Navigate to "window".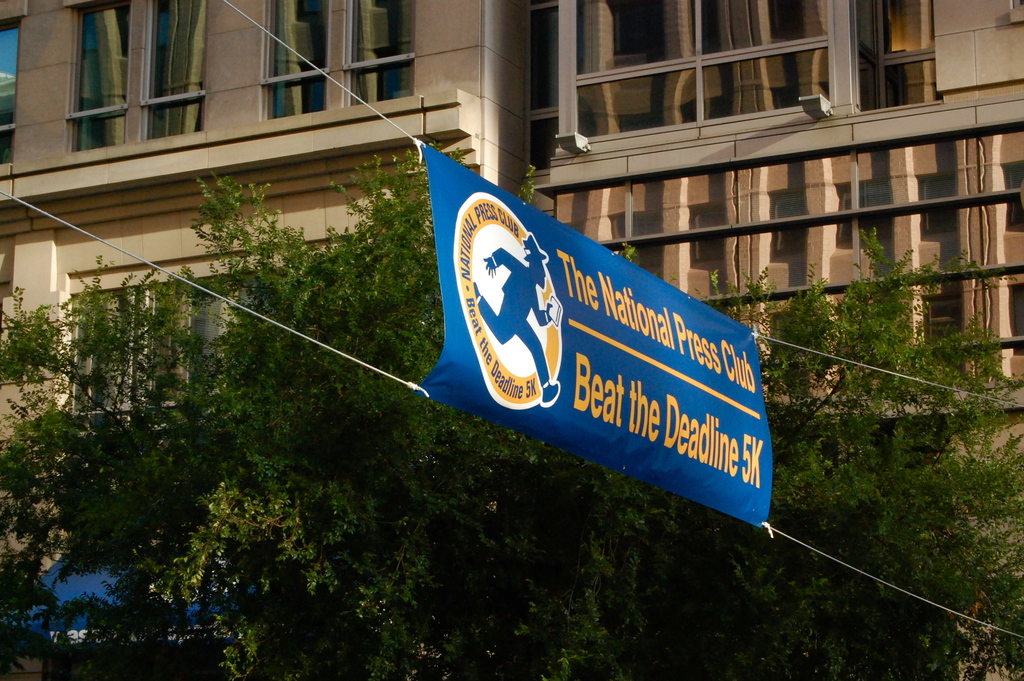
Navigation target: {"x1": 0, "y1": 2, "x2": 22, "y2": 168}.
